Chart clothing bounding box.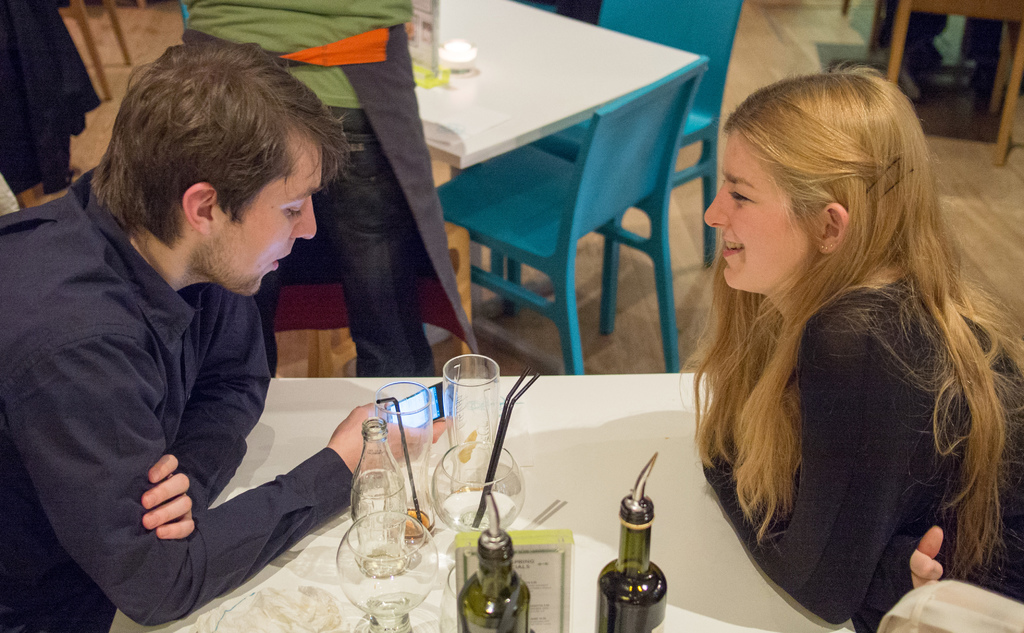
Charted: [left=0, top=0, right=98, bottom=197].
